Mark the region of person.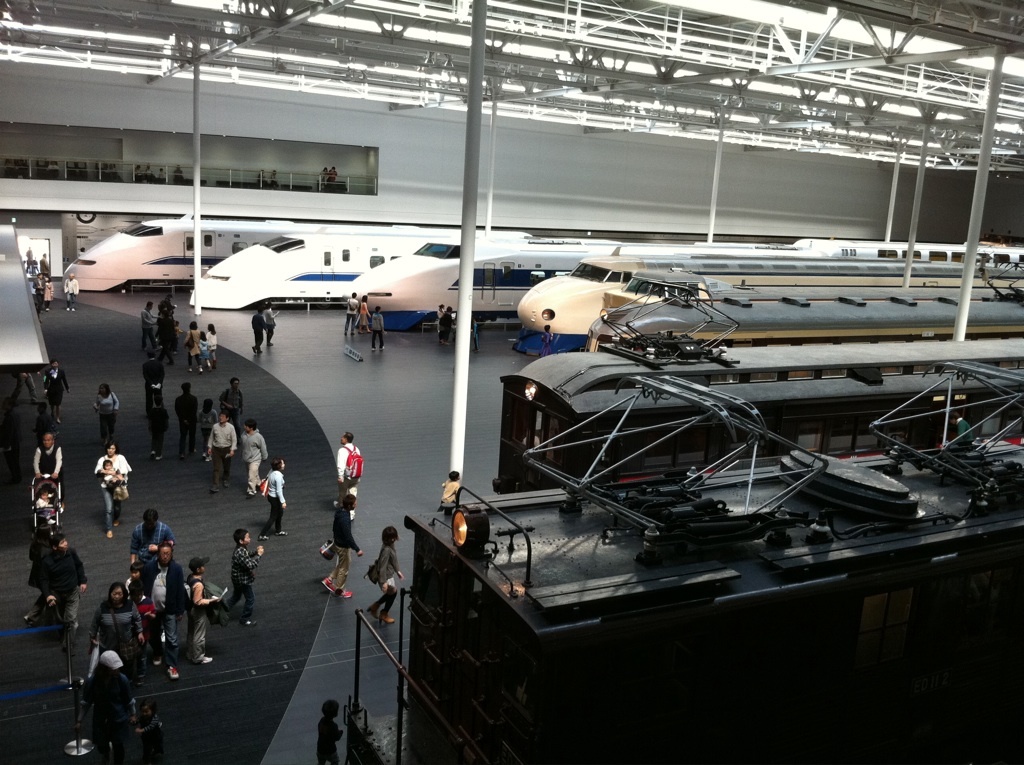
Region: l=94, t=377, r=122, b=450.
